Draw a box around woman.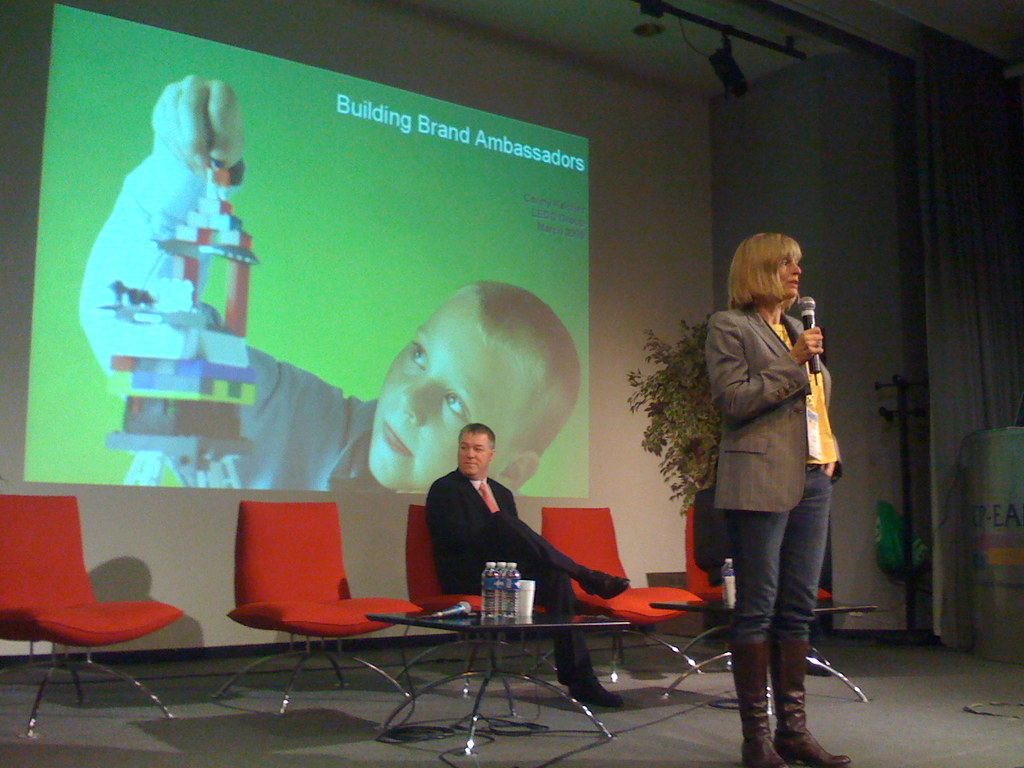
box=[676, 221, 857, 740].
